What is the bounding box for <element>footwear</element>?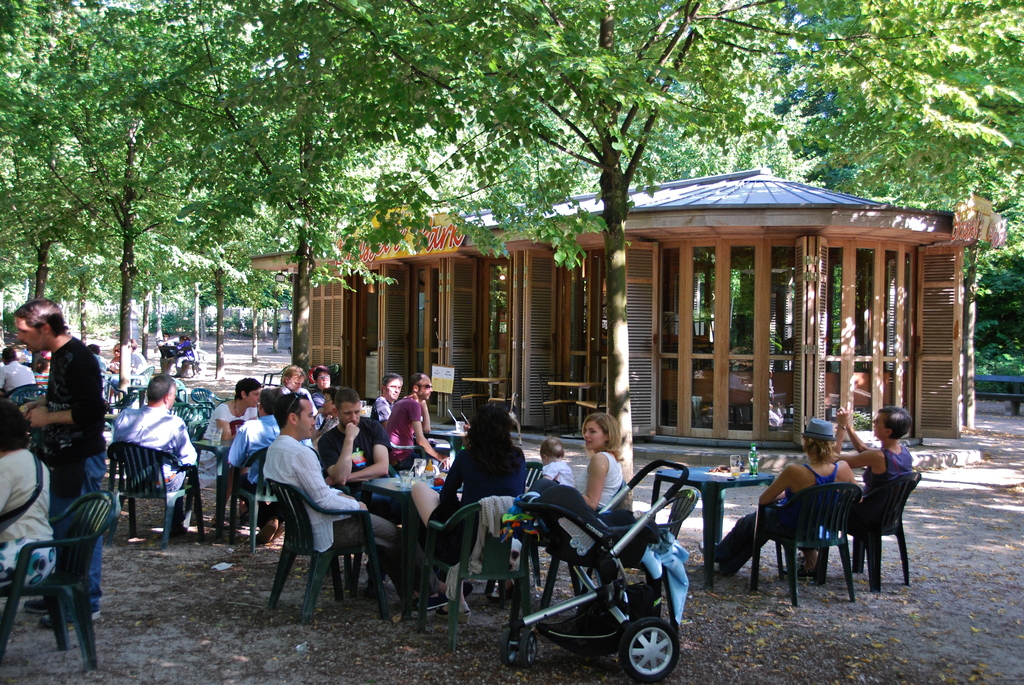
{"left": 797, "top": 556, "right": 820, "bottom": 573}.
